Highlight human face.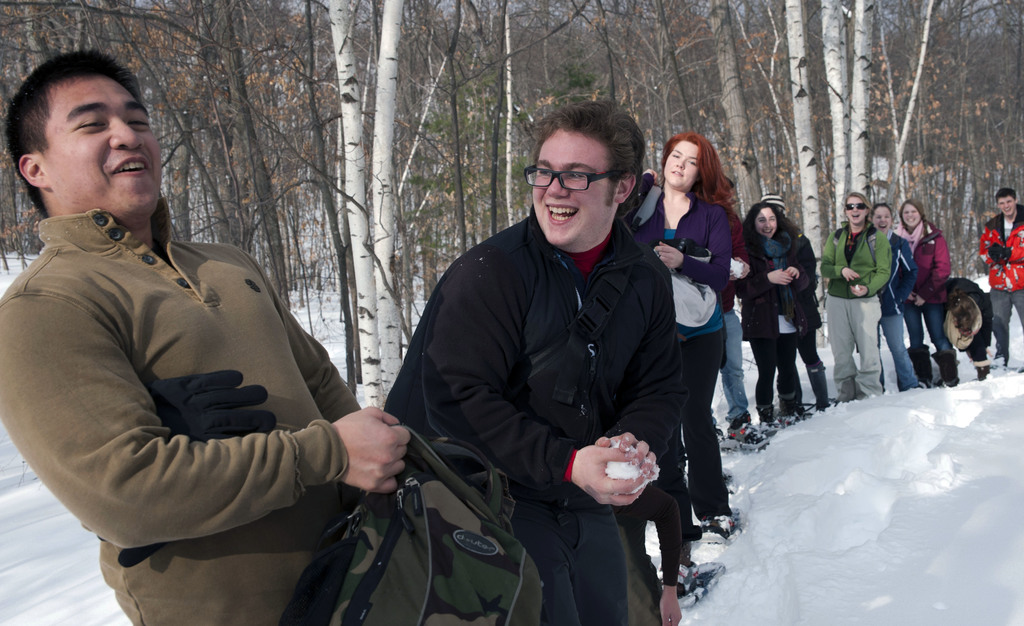
Highlighted region: box(845, 197, 863, 219).
